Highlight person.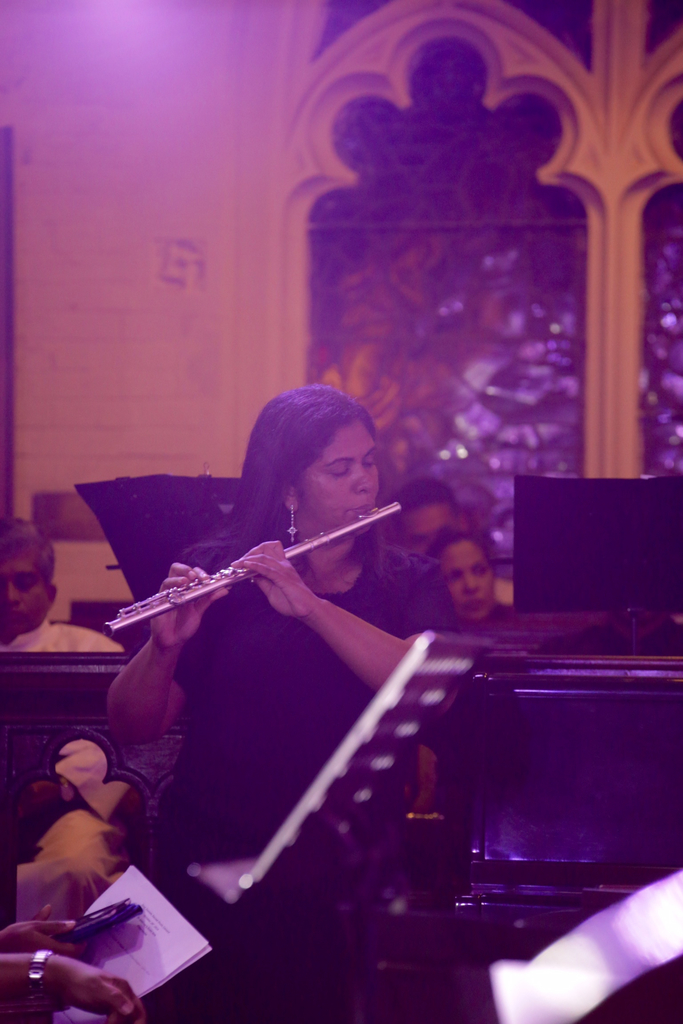
Highlighted region: [88,356,483,988].
